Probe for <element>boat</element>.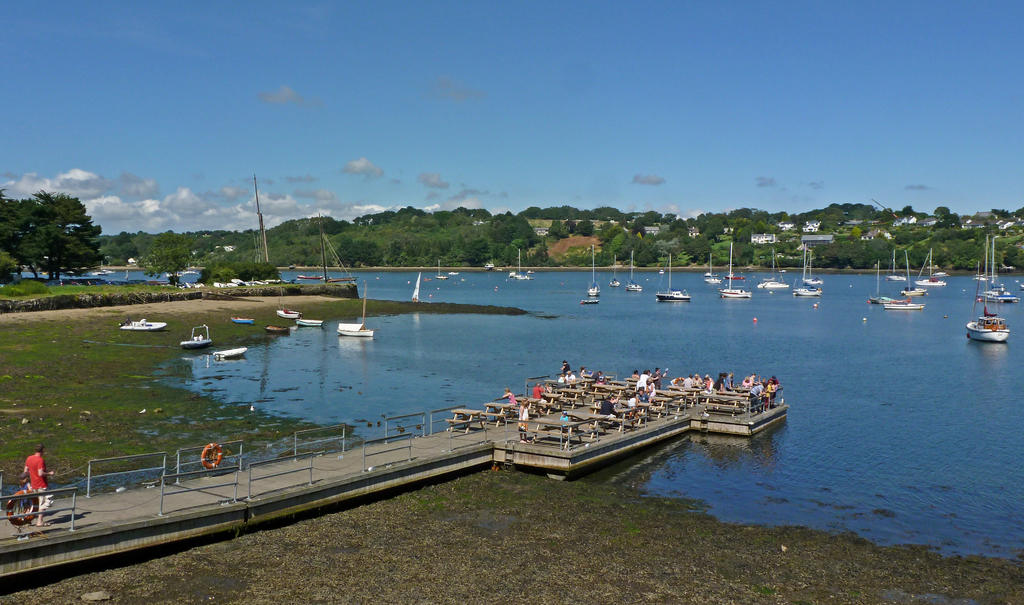
Probe result: (left=804, top=249, right=824, bottom=287).
